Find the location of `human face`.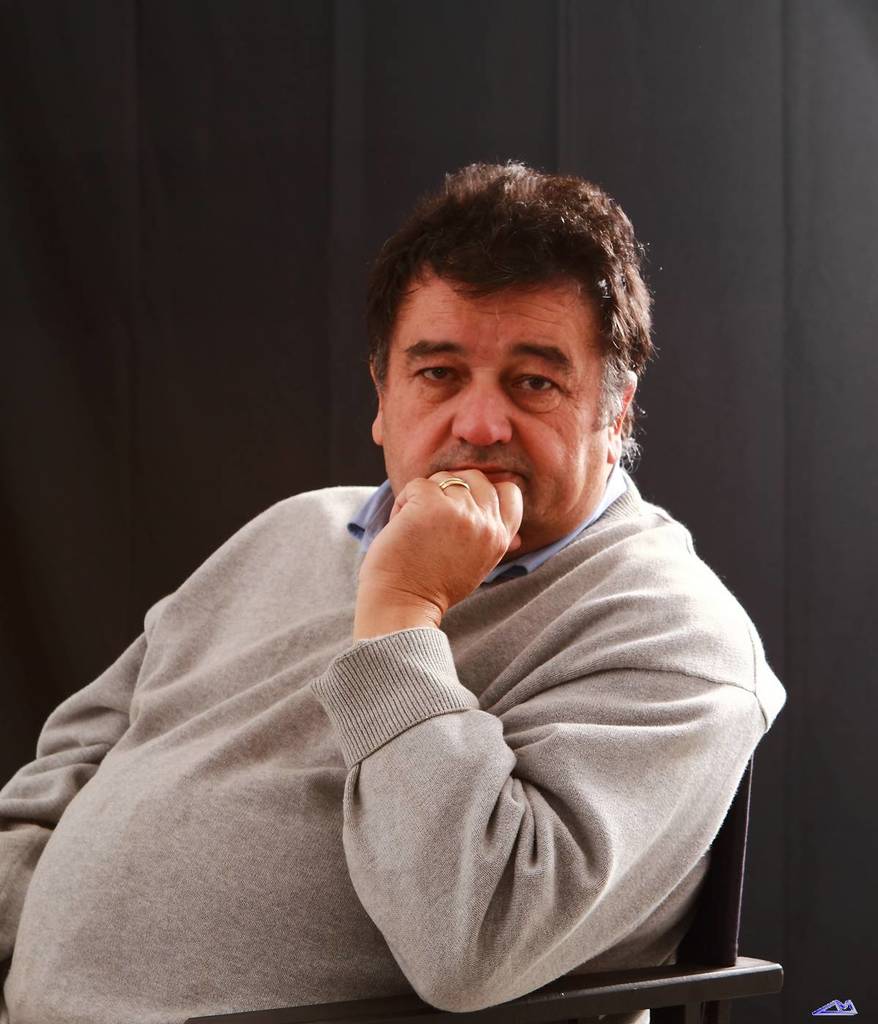
Location: left=381, top=256, right=593, bottom=563.
